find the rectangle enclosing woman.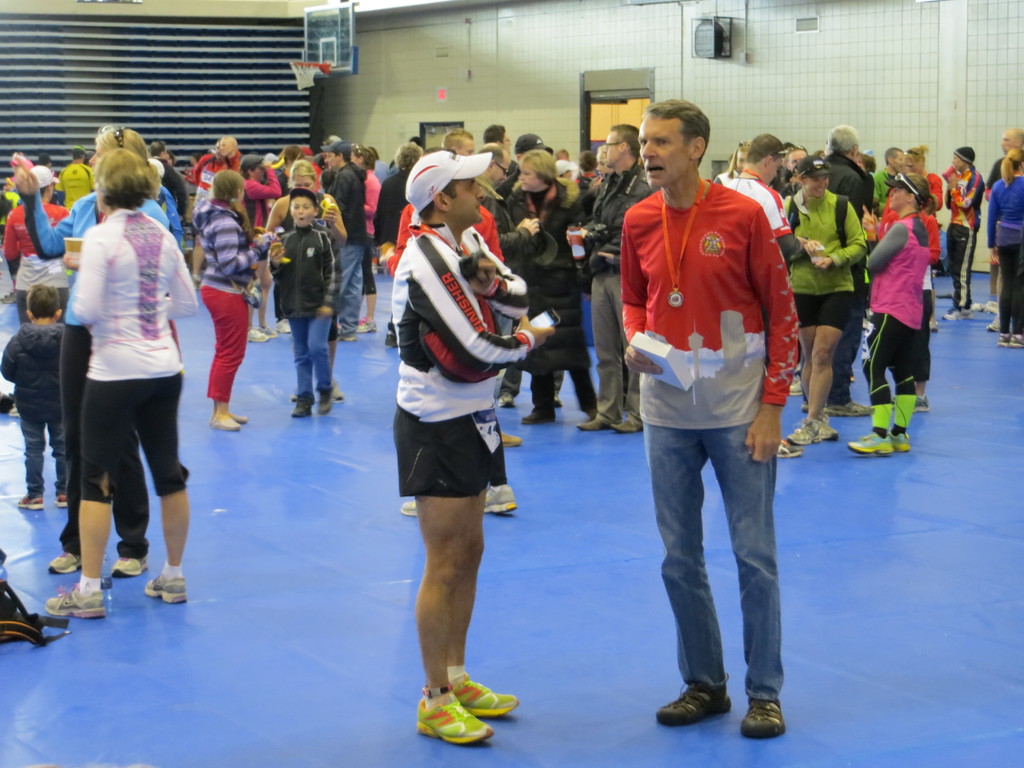
<region>231, 152, 285, 343</region>.
